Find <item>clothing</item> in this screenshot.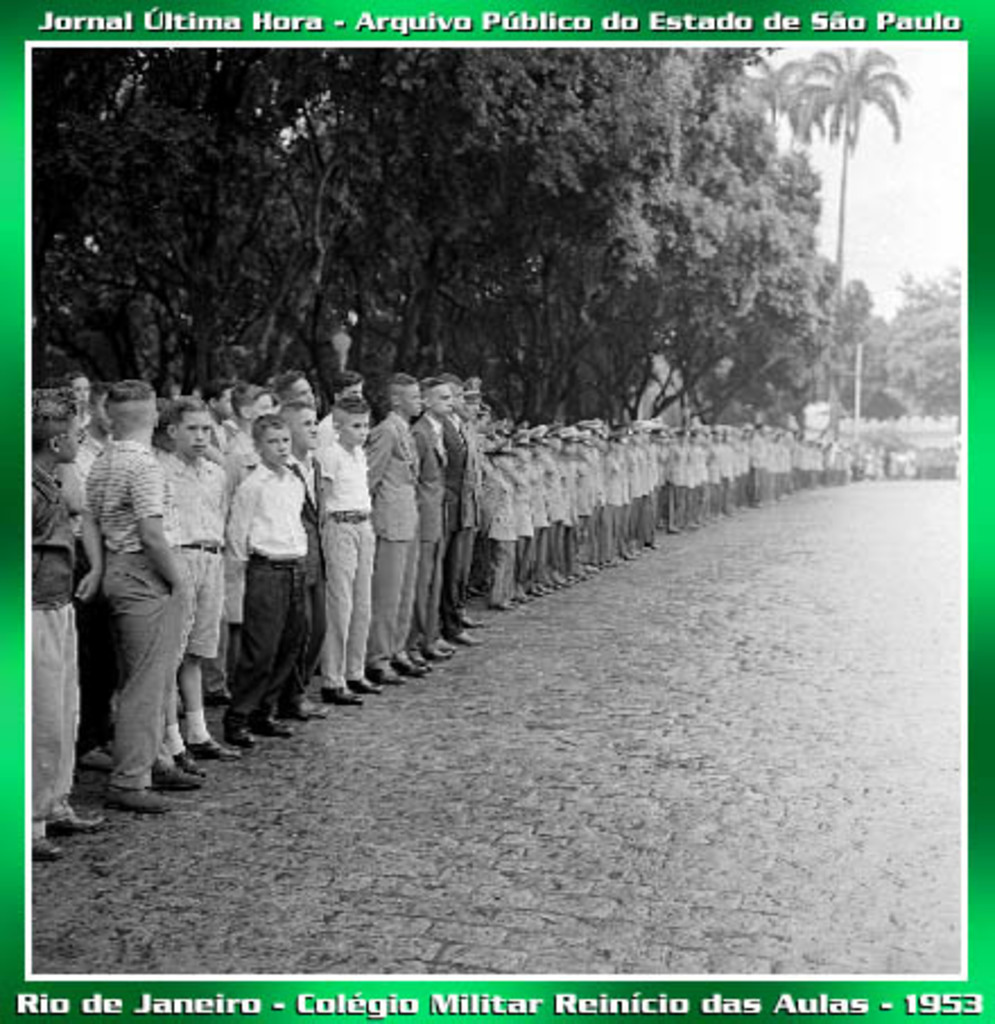
The bounding box for <item>clothing</item> is 154/445/233/656.
